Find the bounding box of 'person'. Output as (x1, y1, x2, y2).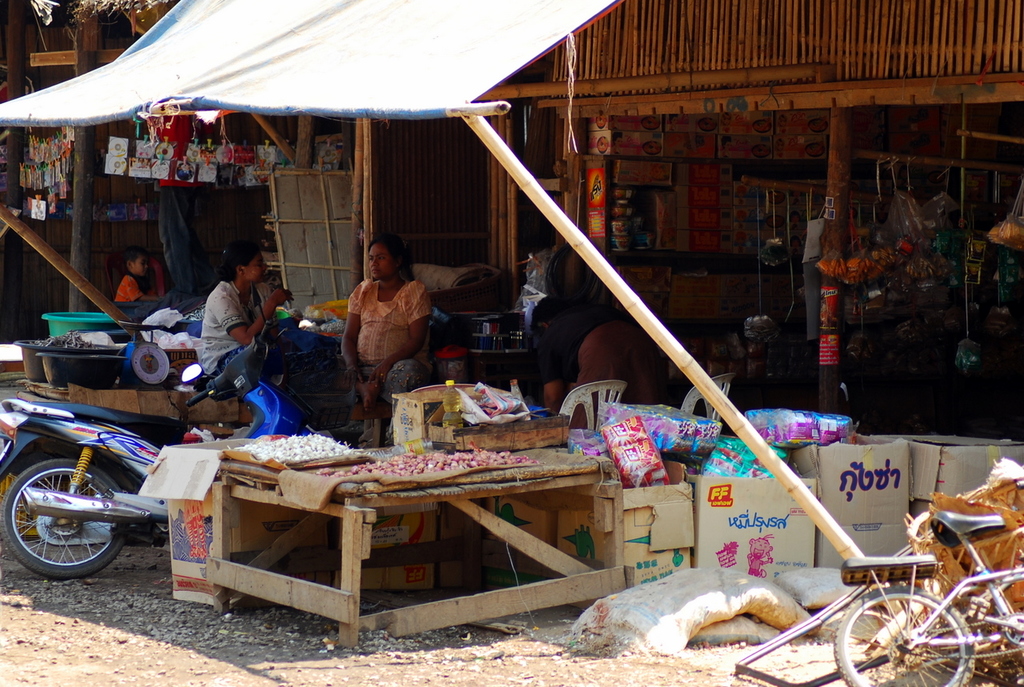
(112, 247, 162, 298).
